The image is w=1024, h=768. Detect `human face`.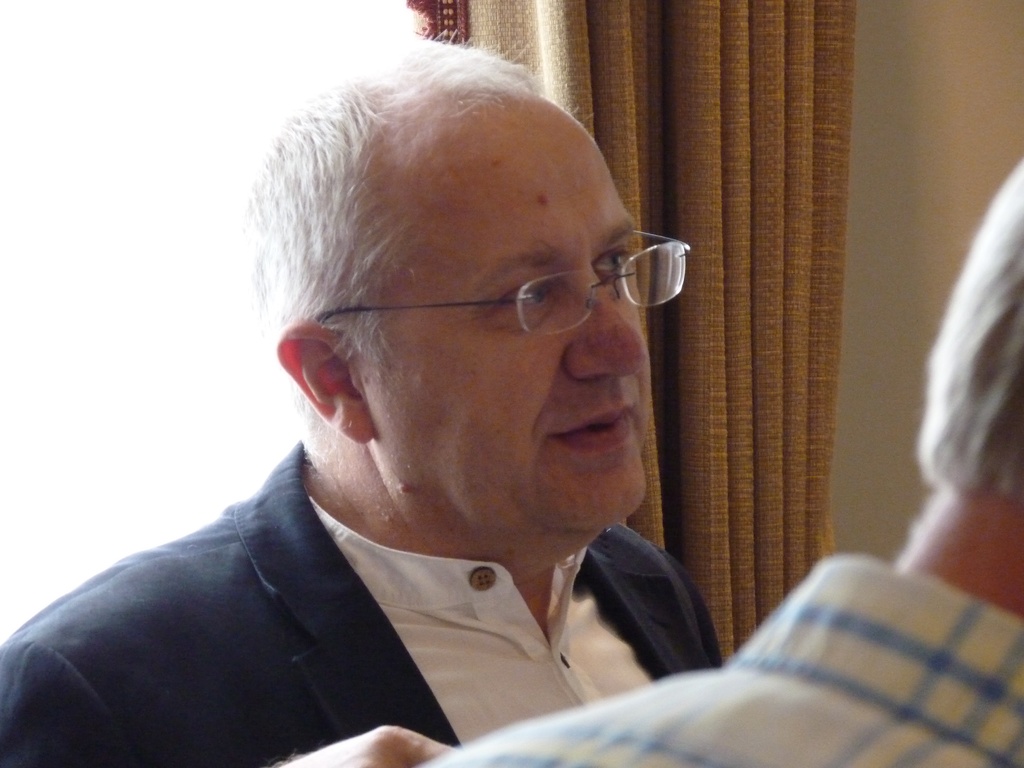
Detection: [356, 105, 644, 524].
